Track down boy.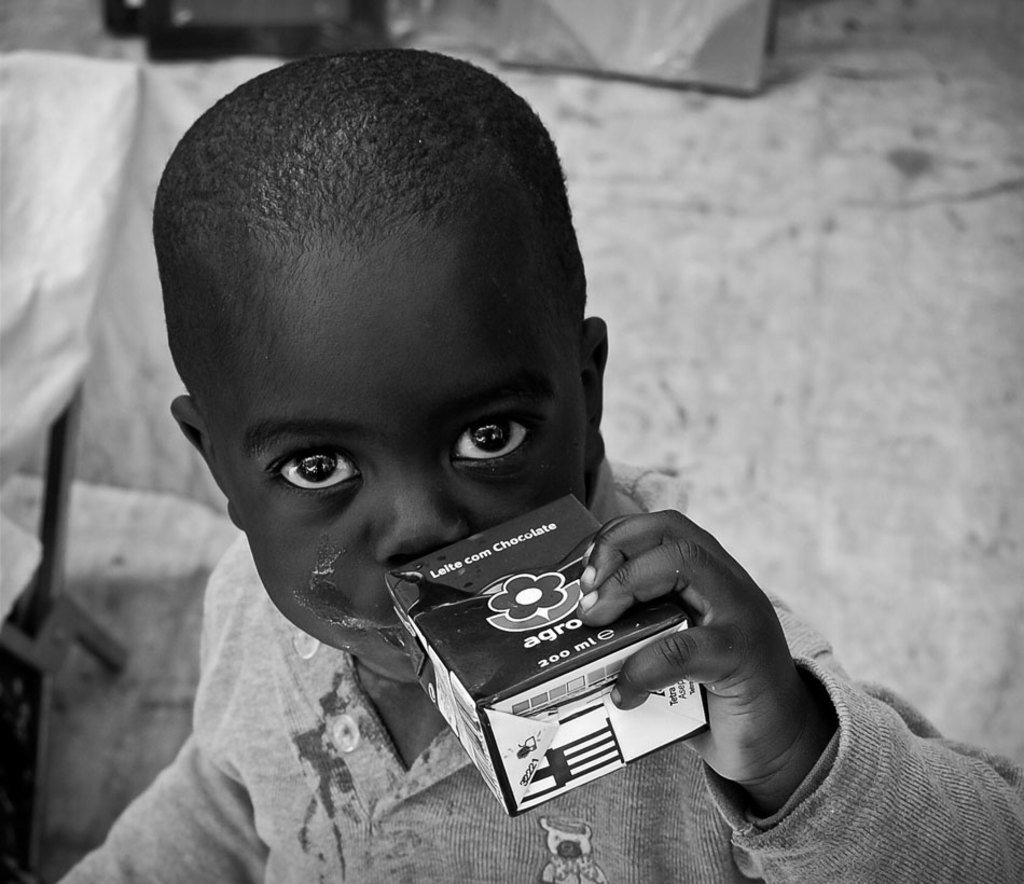
Tracked to BBox(61, 31, 876, 858).
